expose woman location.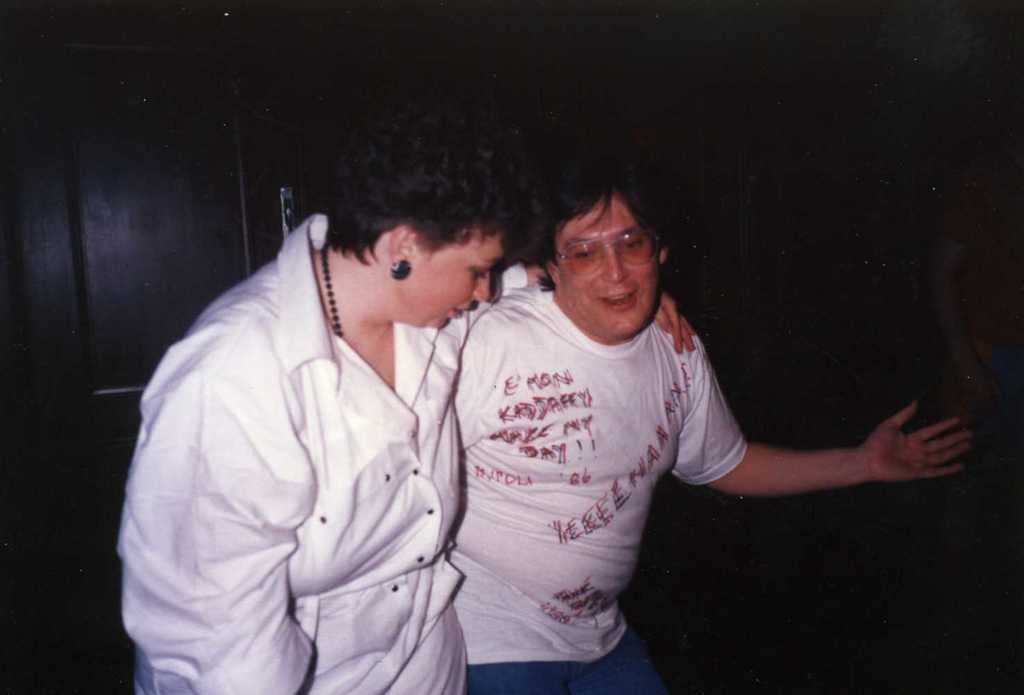
Exposed at <bbox>105, 73, 552, 694</bbox>.
